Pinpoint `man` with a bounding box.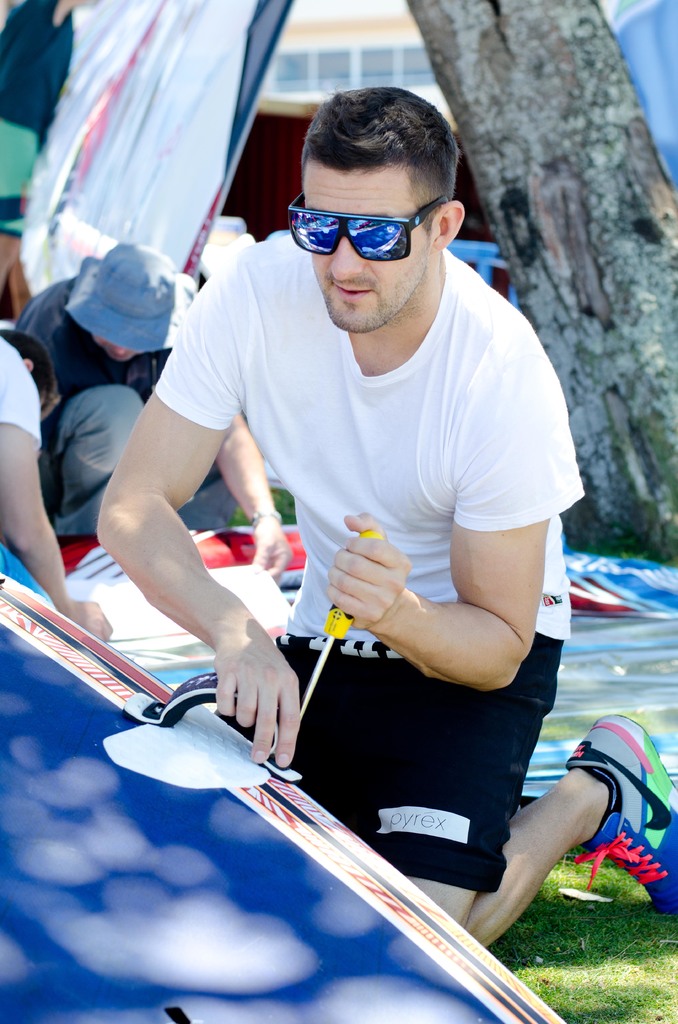
Rect(0, 323, 110, 650).
